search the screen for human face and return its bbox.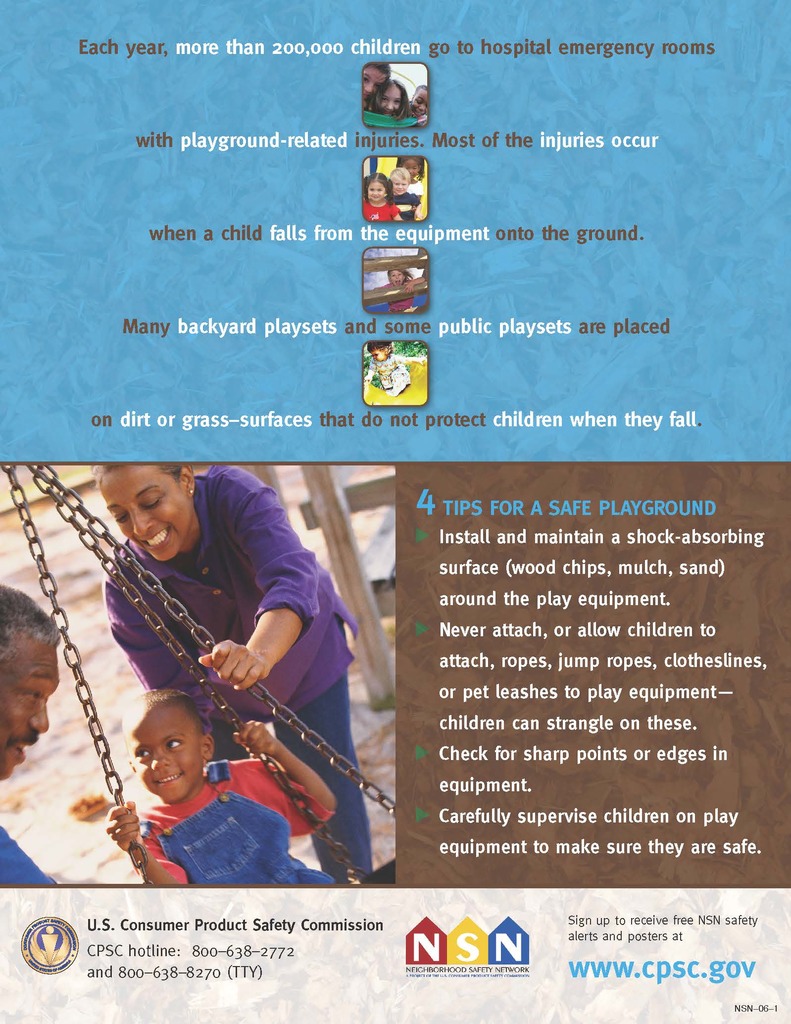
Found: {"left": 367, "top": 173, "right": 385, "bottom": 196}.
